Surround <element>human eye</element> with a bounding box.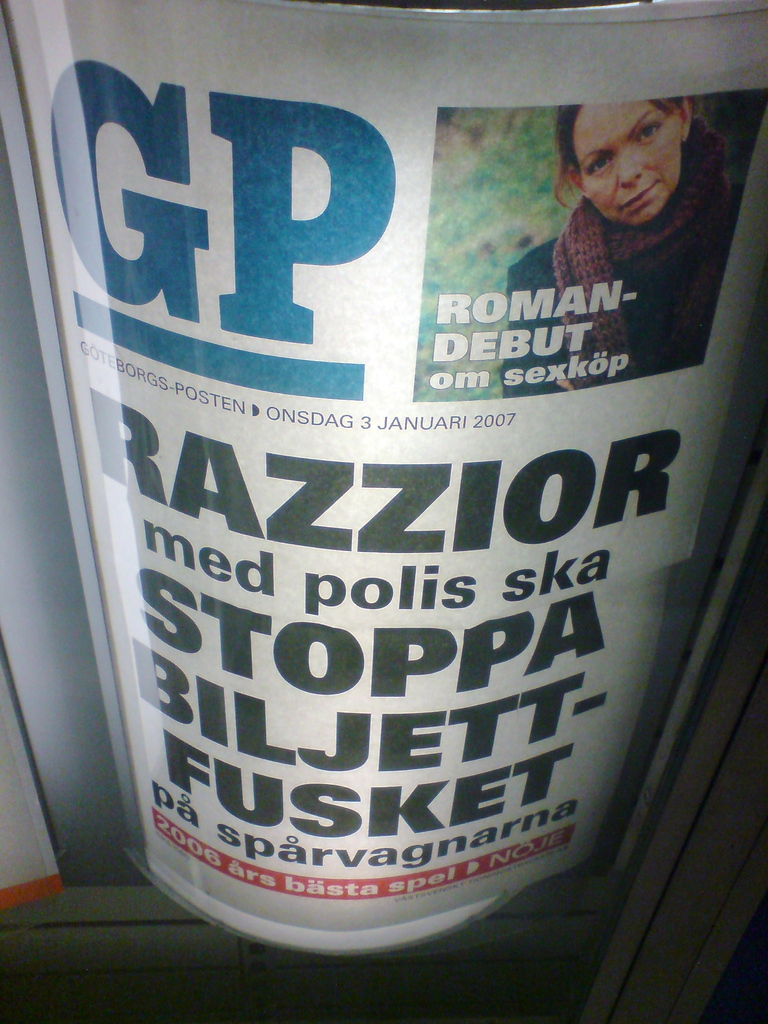
<bbox>588, 154, 618, 175</bbox>.
